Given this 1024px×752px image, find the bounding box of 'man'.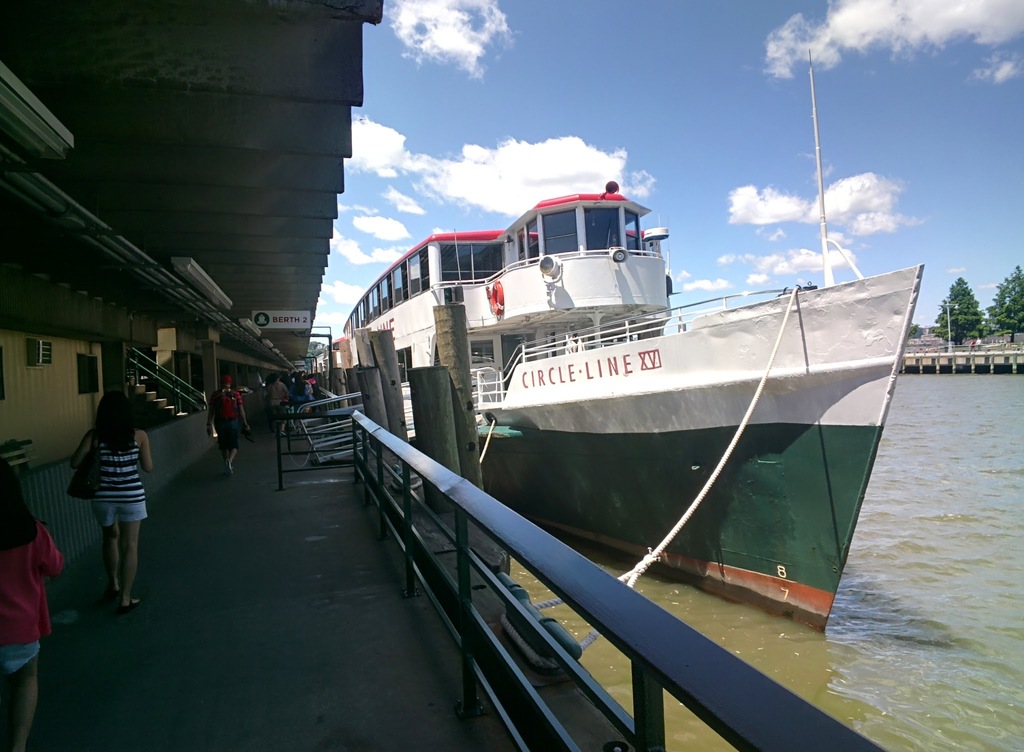
[261,375,290,424].
